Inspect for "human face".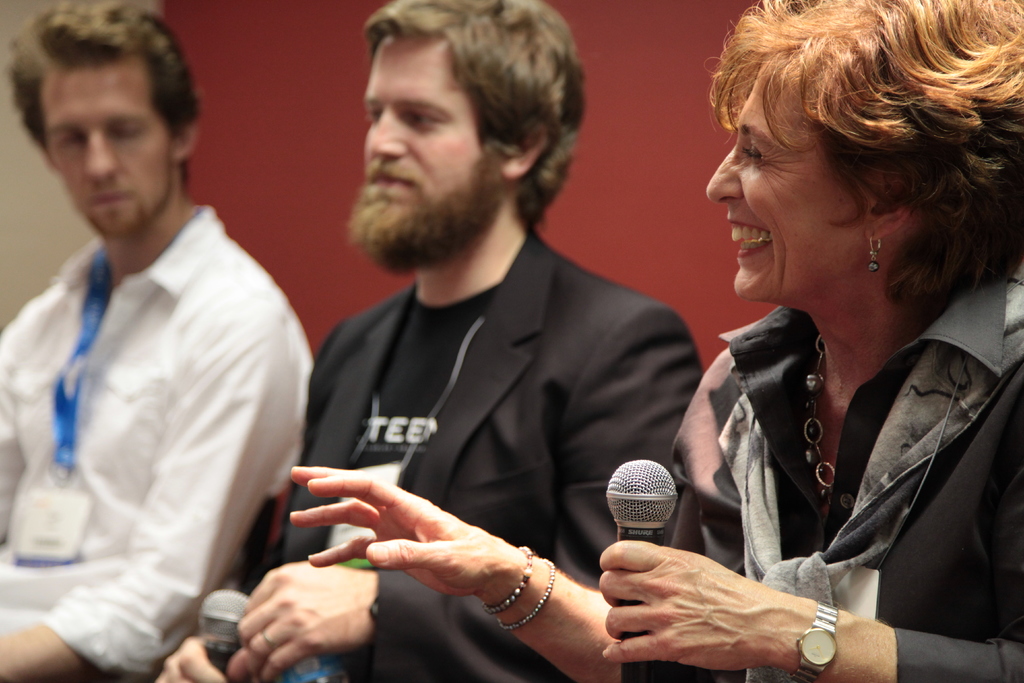
Inspection: {"x1": 360, "y1": 28, "x2": 506, "y2": 252}.
